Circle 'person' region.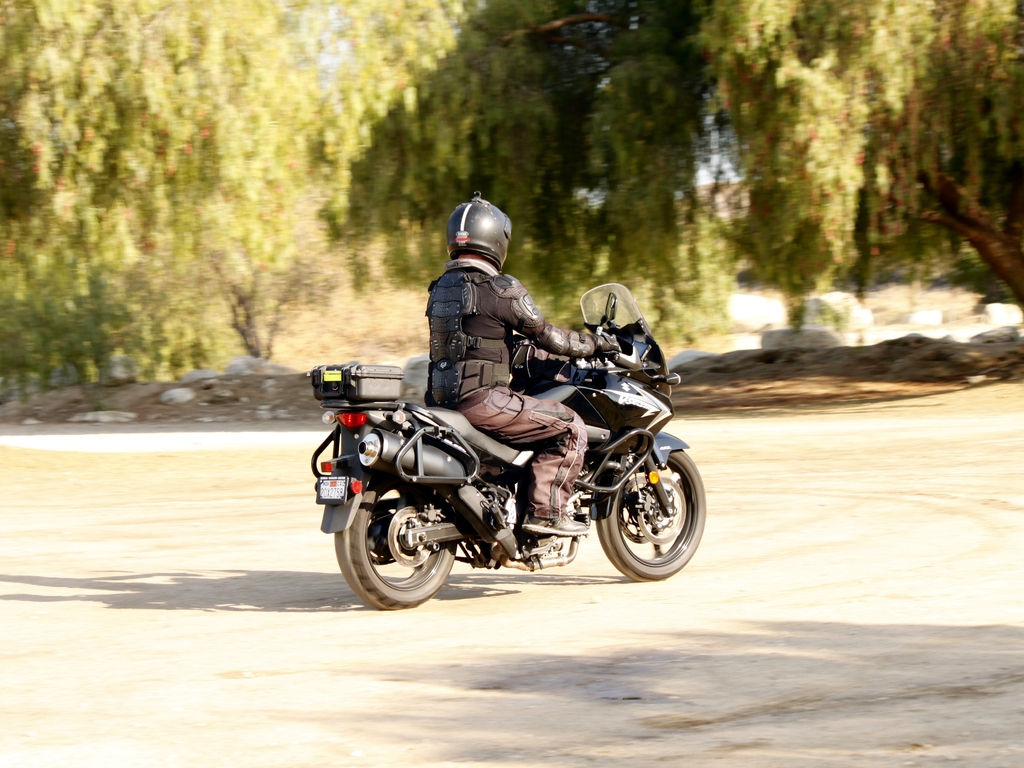
Region: [422,191,621,537].
